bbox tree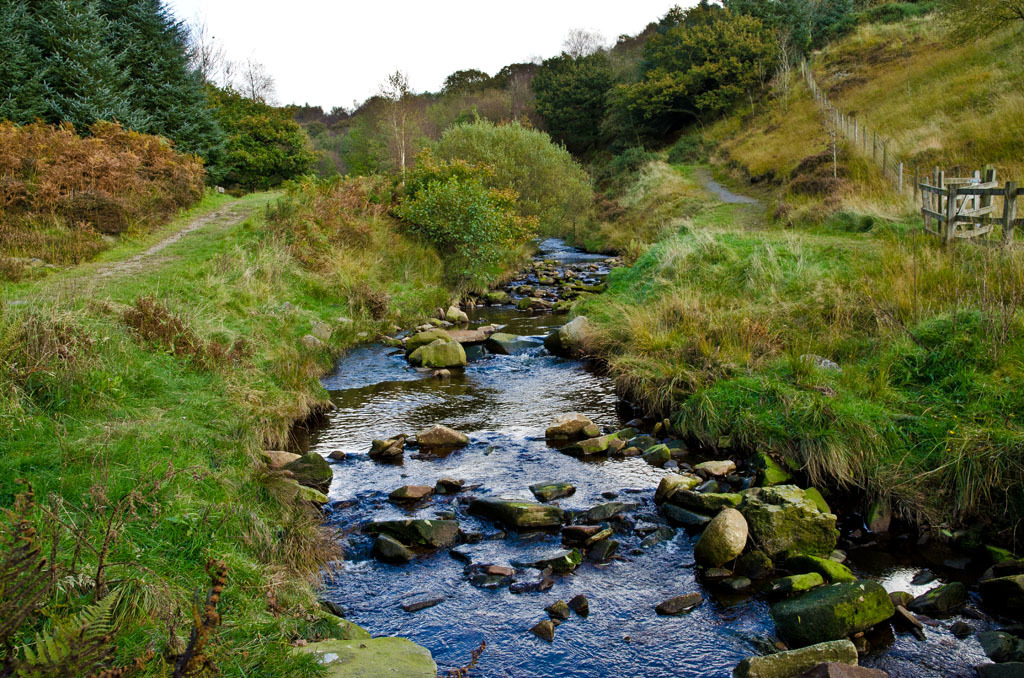
222 51 280 102
